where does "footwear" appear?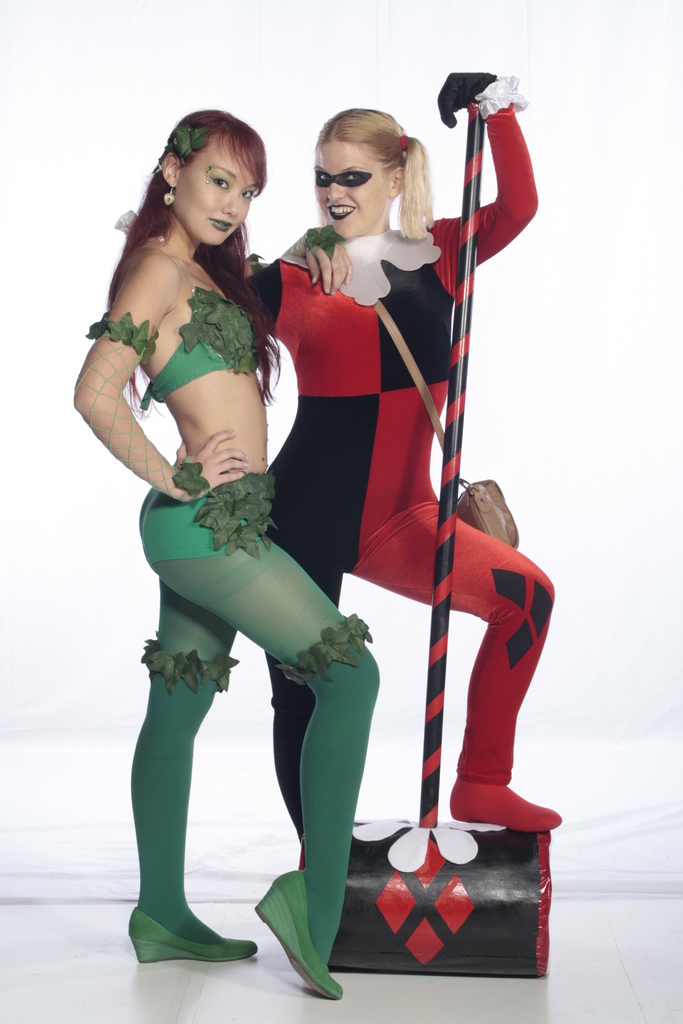
Appears at l=449, t=776, r=561, b=833.
